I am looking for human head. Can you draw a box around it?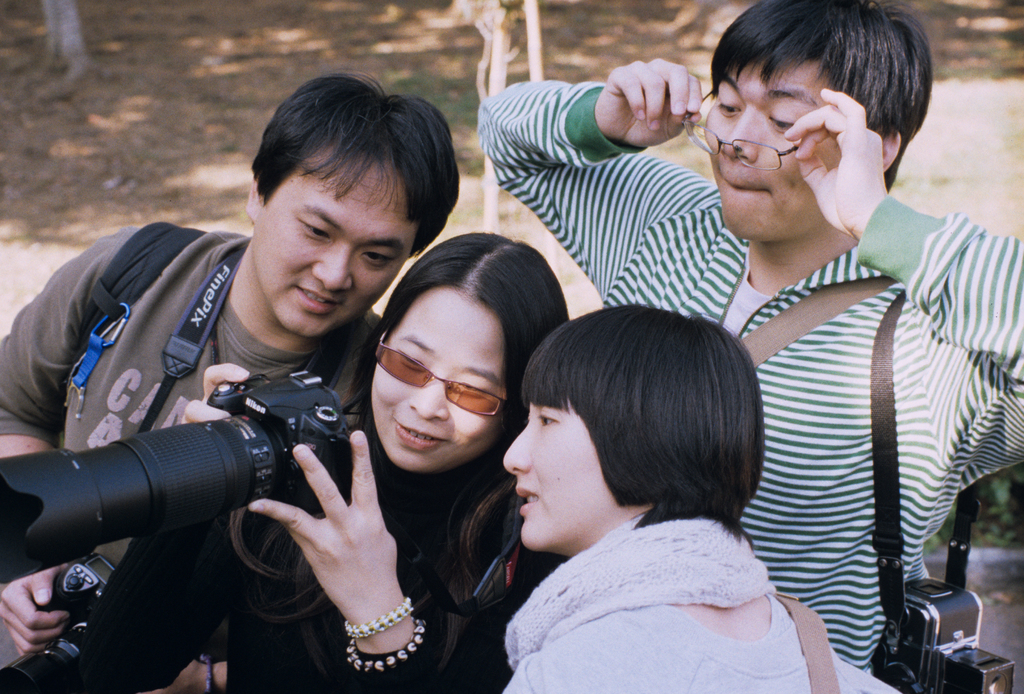
Sure, the bounding box is x1=364 y1=229 x2=572 y2=478.
